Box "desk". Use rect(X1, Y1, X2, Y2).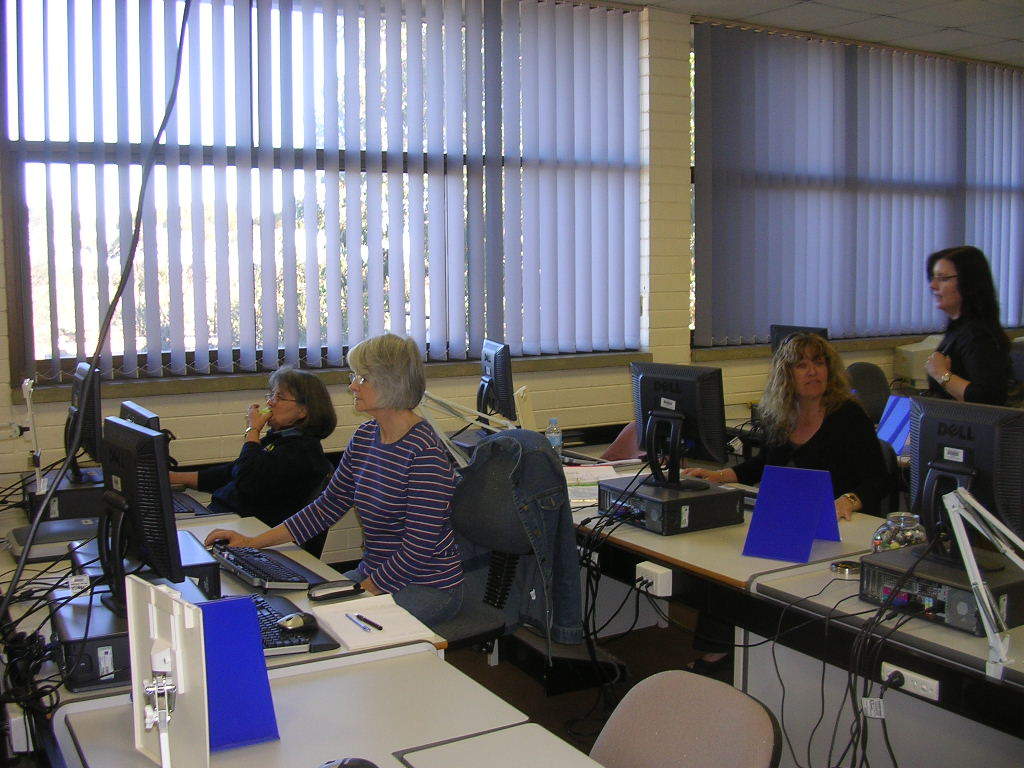
rect(65, 655, 603, 767).
